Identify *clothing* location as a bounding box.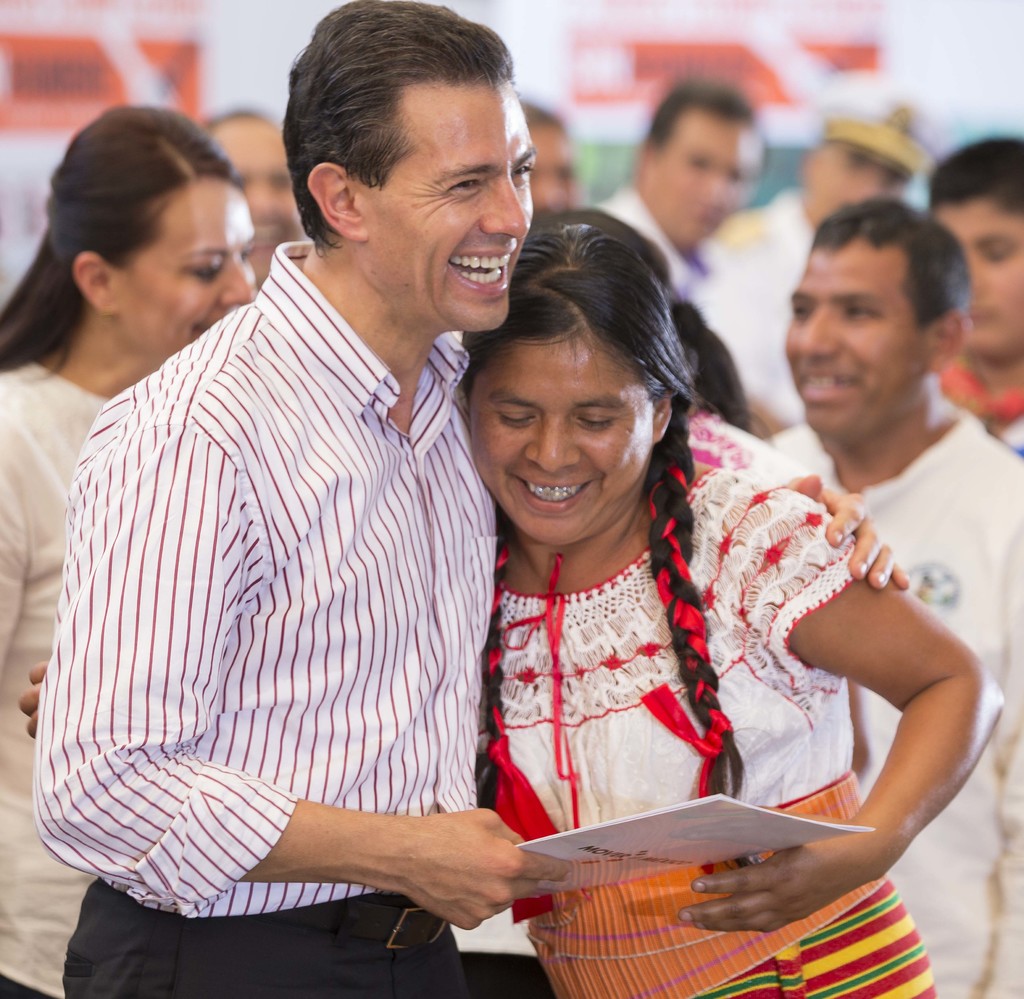
(x1=0, y1=356, x2=113, y2=998).
